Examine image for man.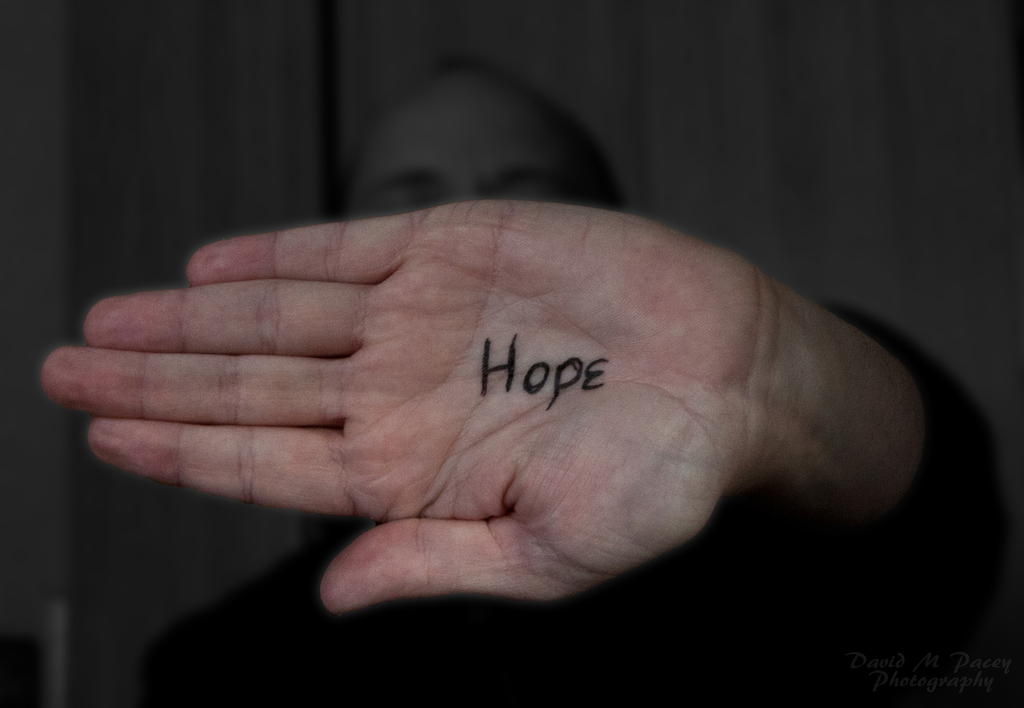
Examination result: 42, 53, 1007, 707.
